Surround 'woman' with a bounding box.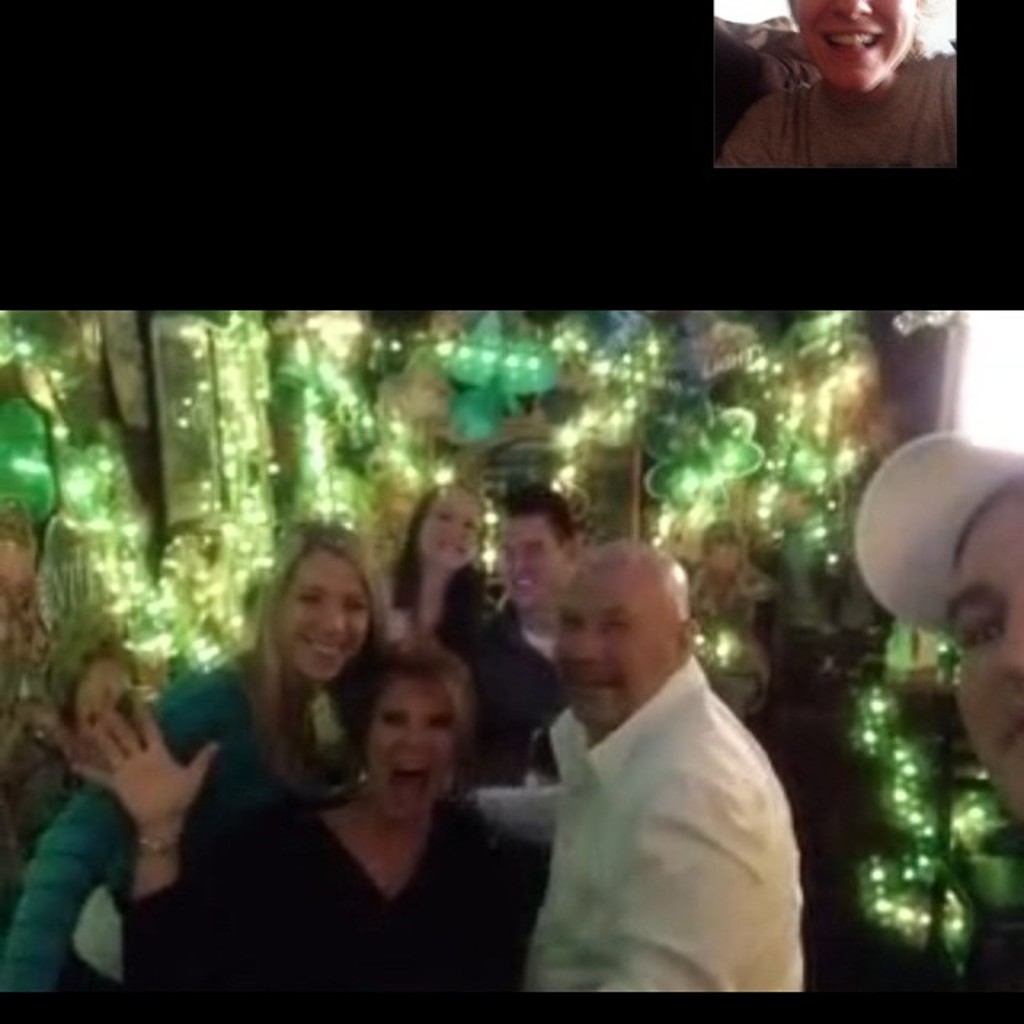
[x1=0, y1=525, x2=398, y2=1002].
